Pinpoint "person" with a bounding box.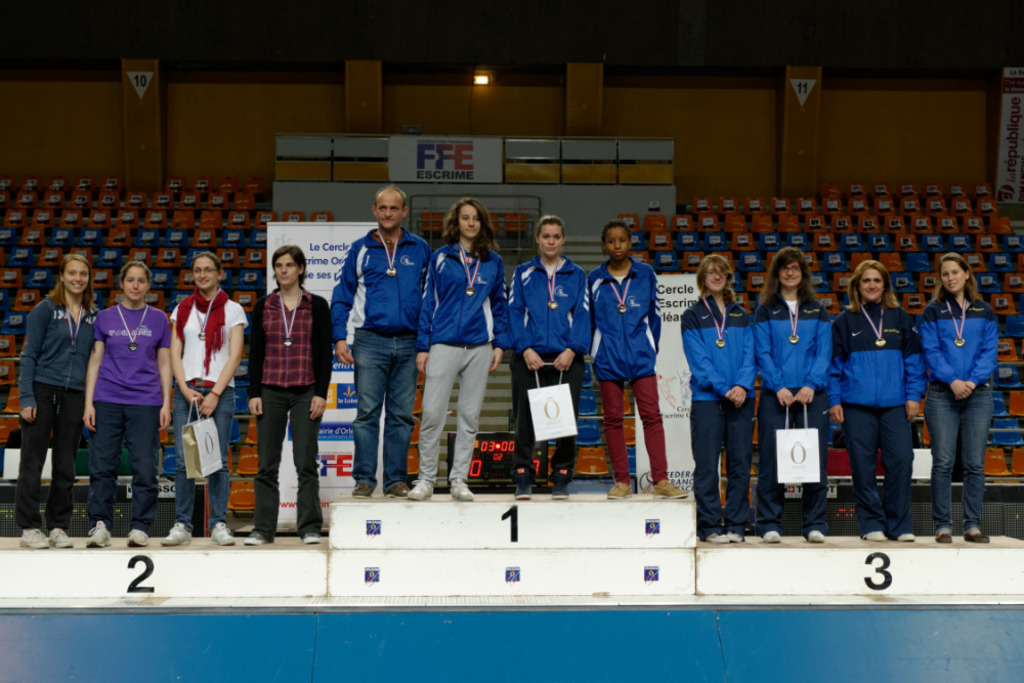
bbox(755, 246, 833, 543).
